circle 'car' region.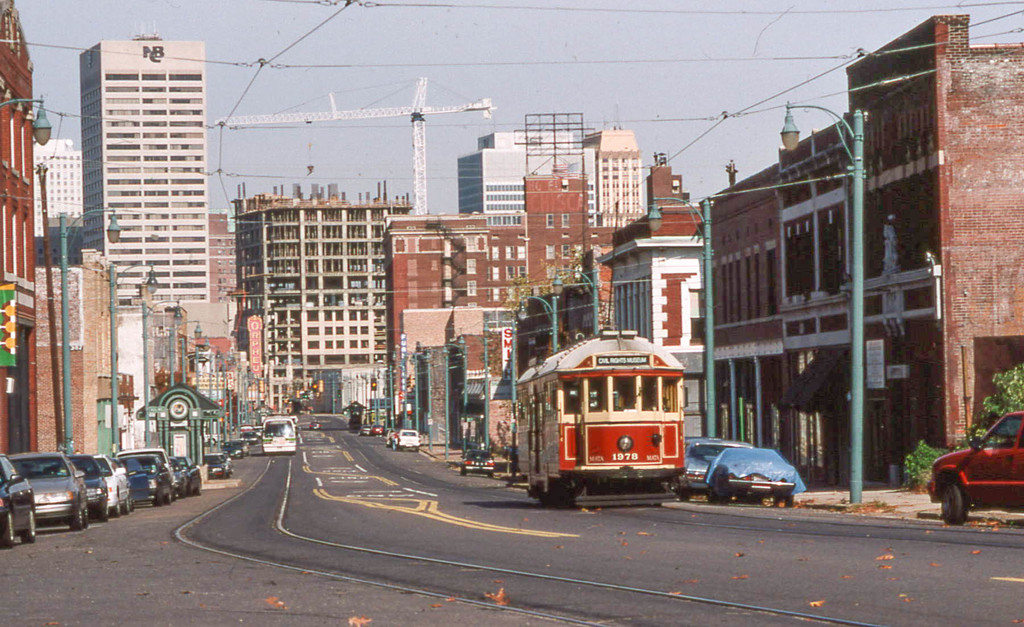
Region: region(682, 434, 732, 497).
